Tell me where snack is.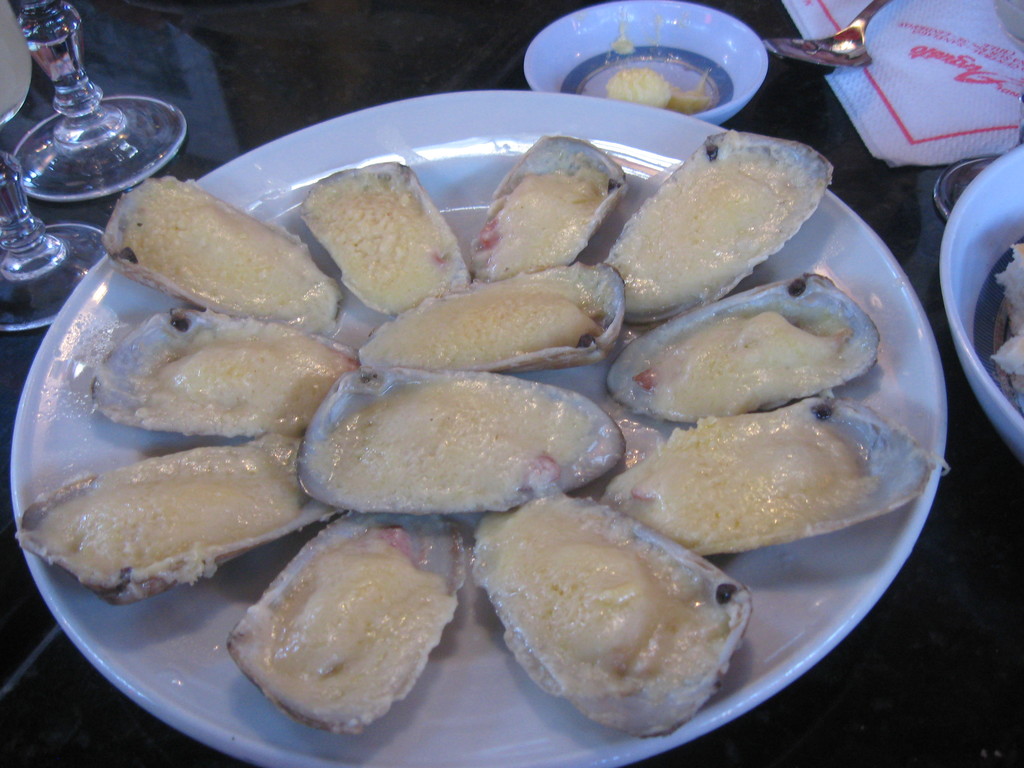
snack is at [x1=616, y1=137, x2=838, y2=317].
